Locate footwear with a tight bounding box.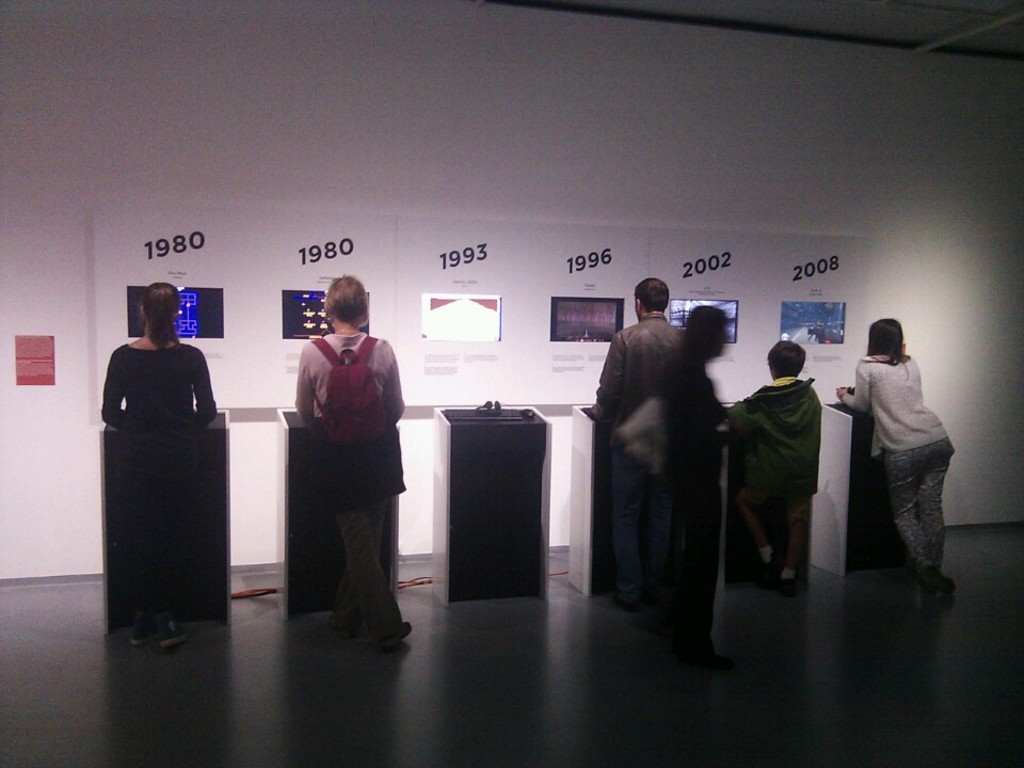
324:587:374:642.
